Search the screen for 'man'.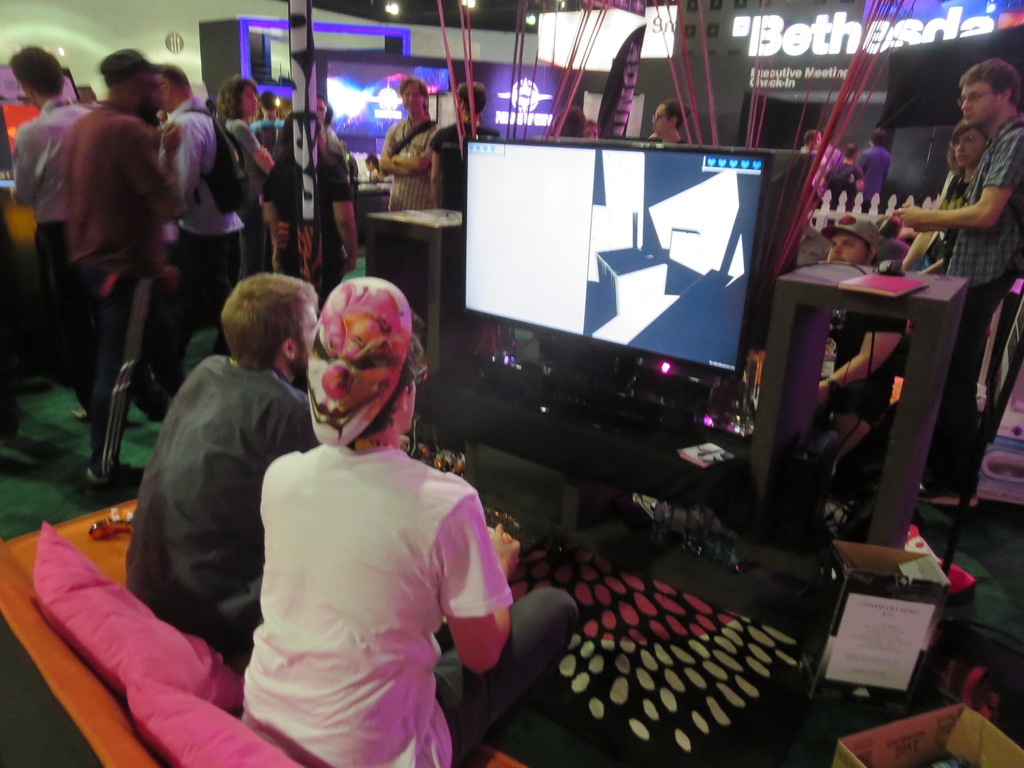
Found at select_region(424, 77, 495, 213).
